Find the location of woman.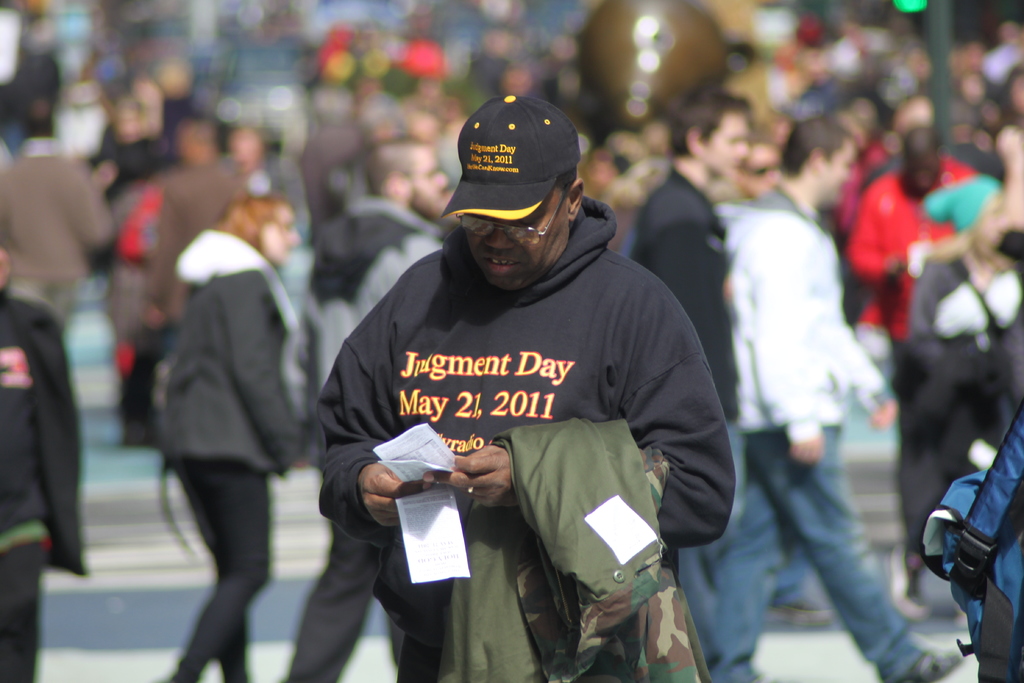
Location: x1=135, y1=197, x2=367, y2=682.
